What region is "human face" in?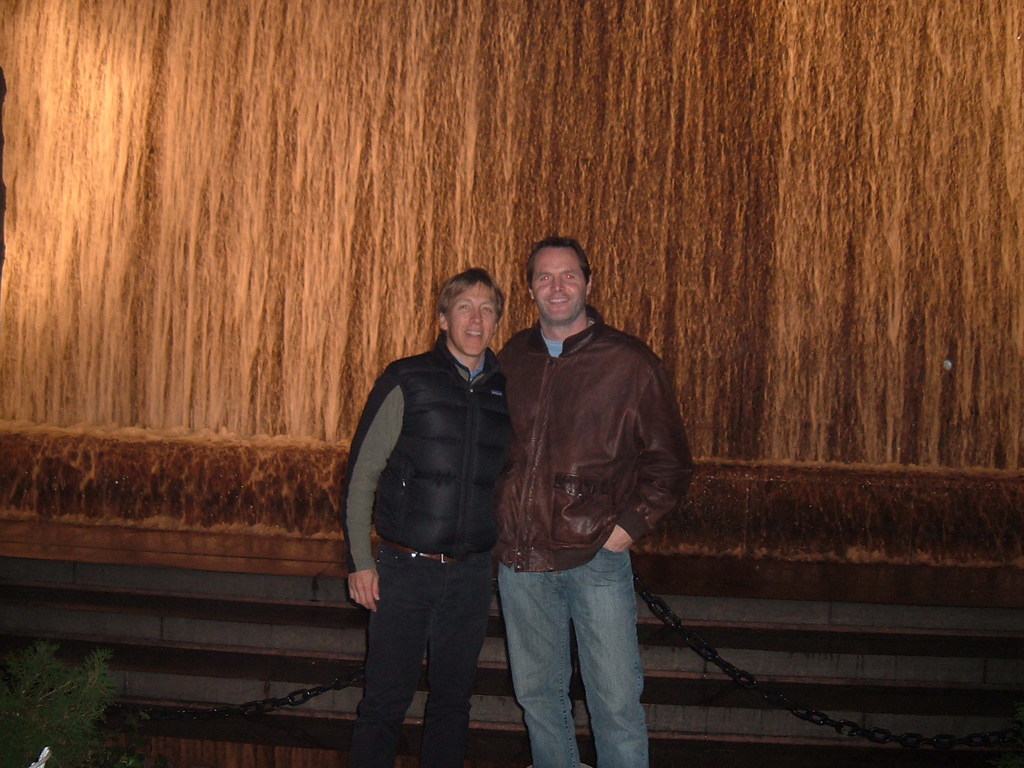
l=446, t=282, r=500, b=354.
